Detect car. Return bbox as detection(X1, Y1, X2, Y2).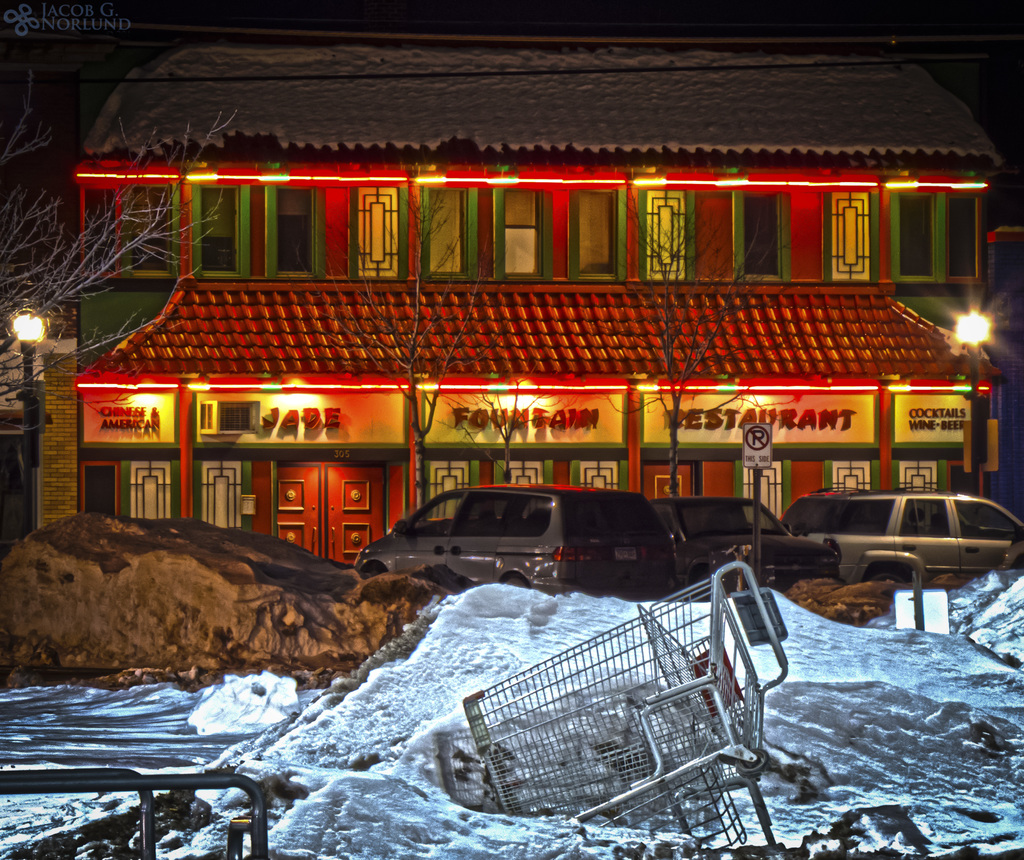
detection(786, 483, 1023, 600).
